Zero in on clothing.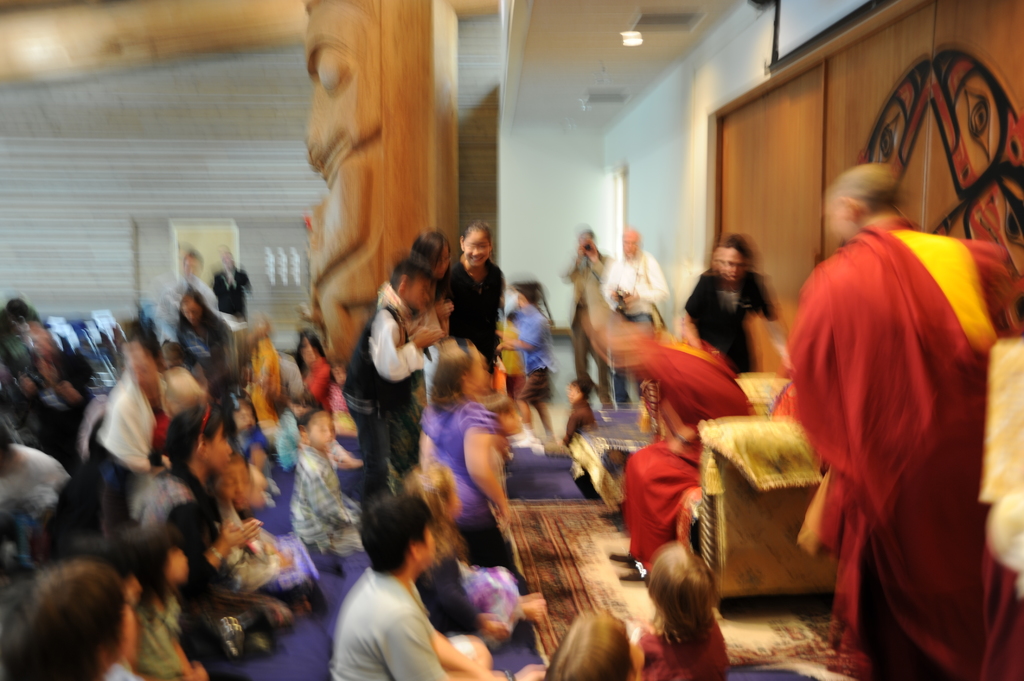
Zeroed in: bbox=(0, 434, 68, 519).
